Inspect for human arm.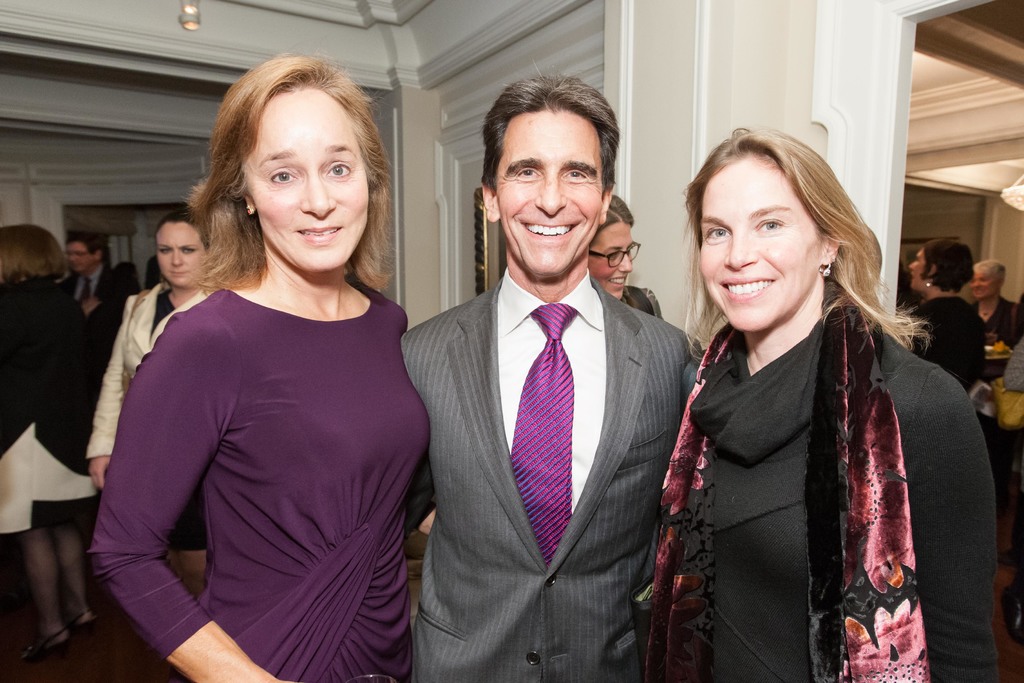
Inspection: box(919, 379, 1005, 682).
